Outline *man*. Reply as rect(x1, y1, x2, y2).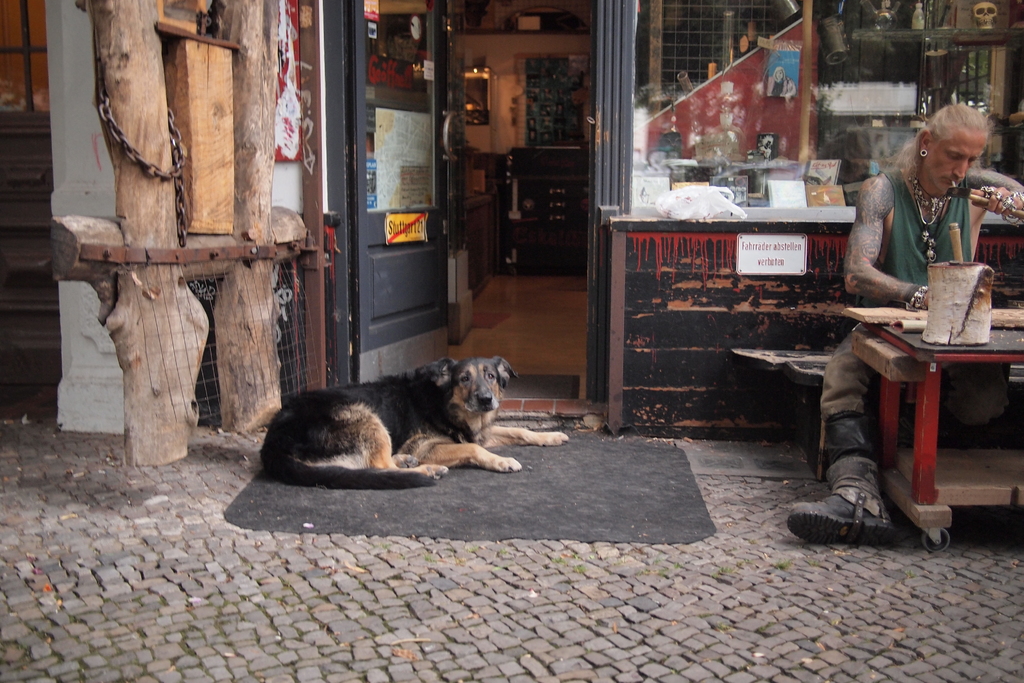
rect(785, 103, 1023, 550).
